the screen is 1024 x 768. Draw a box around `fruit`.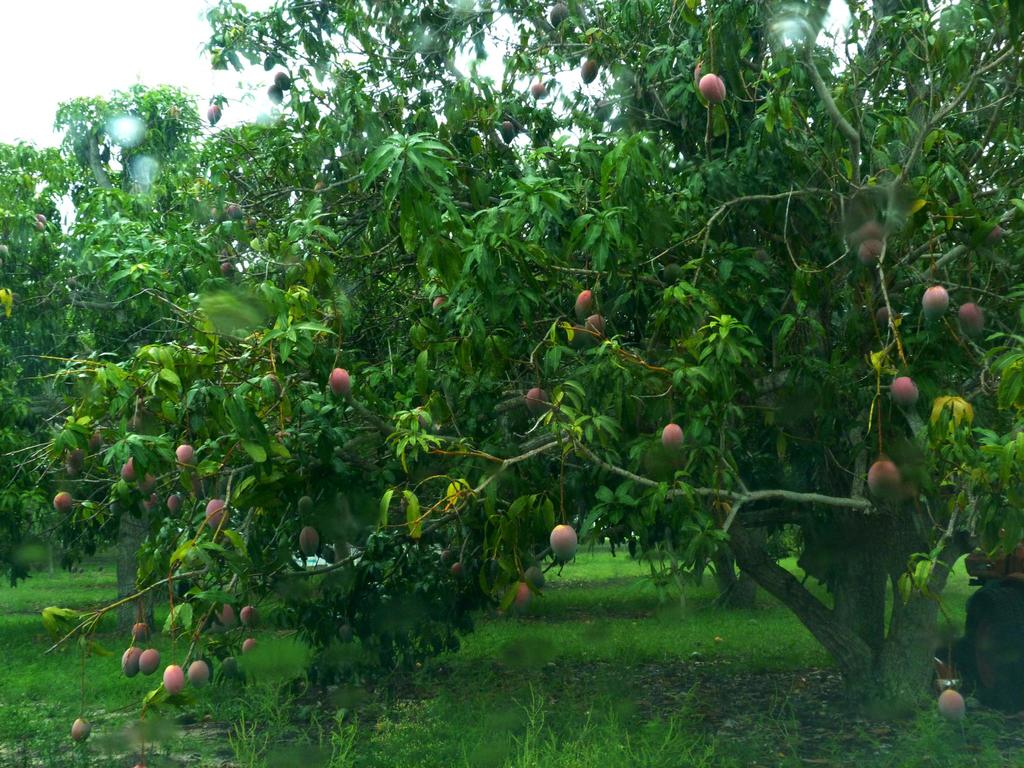
(x1=958, y1=302, x2=981, y2=338).
